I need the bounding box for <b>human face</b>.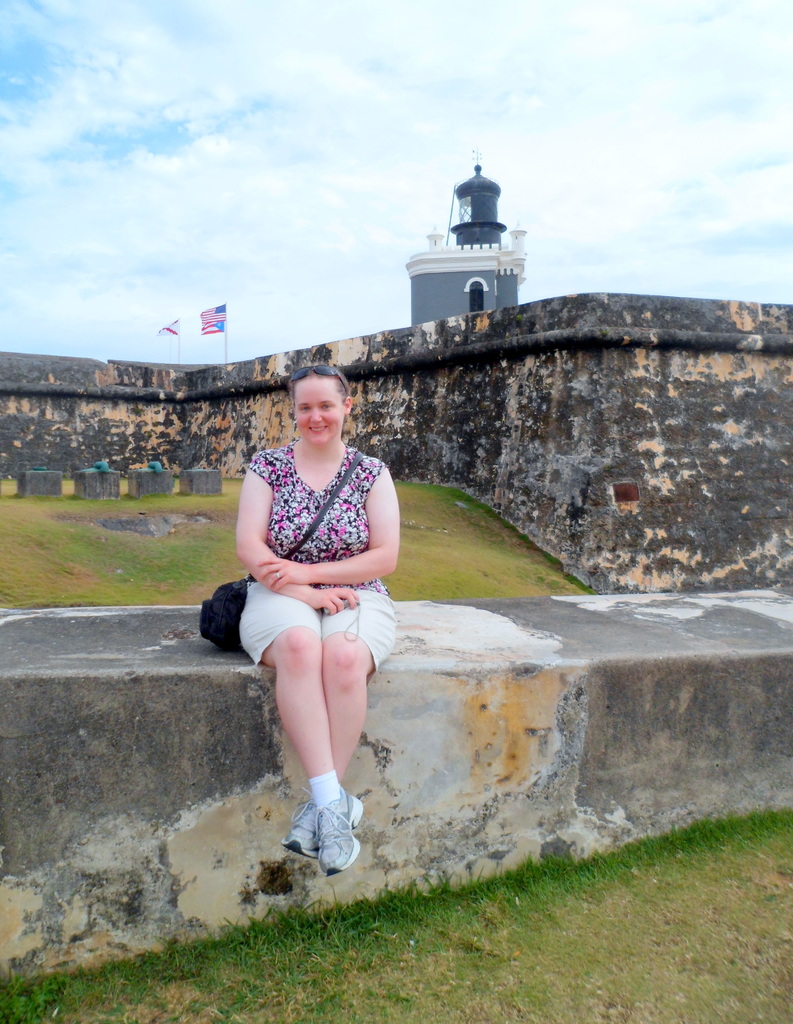
Here it is: bbox=(295, 376, 342, 442).
